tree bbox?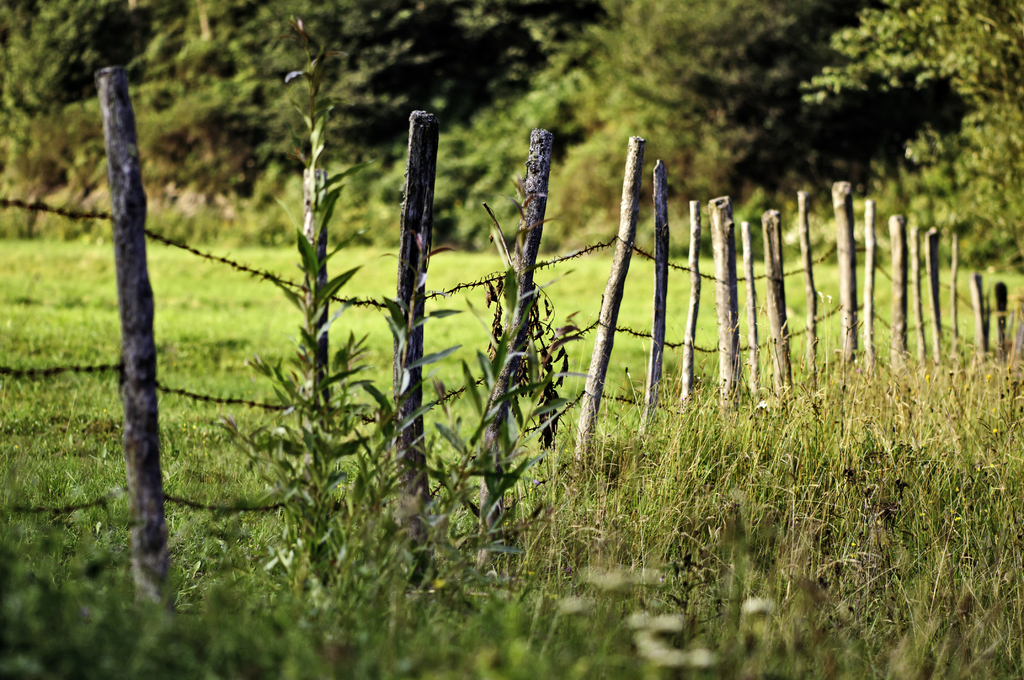
detection(806, 0, 1023, 267)
